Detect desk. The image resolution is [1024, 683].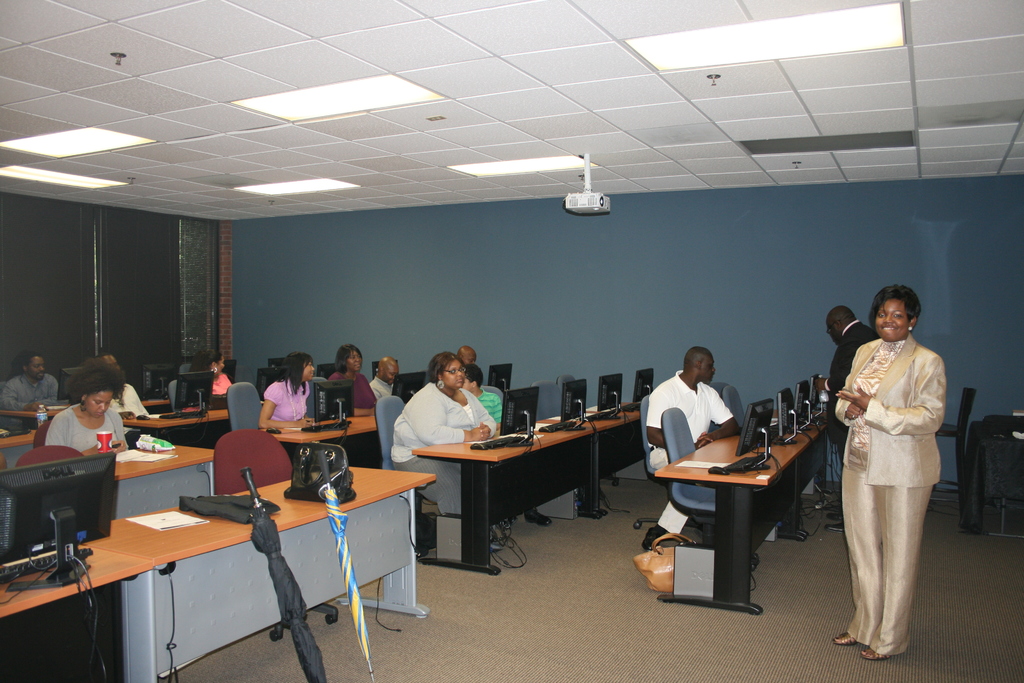
BBox(0, 404, 72, 429).
